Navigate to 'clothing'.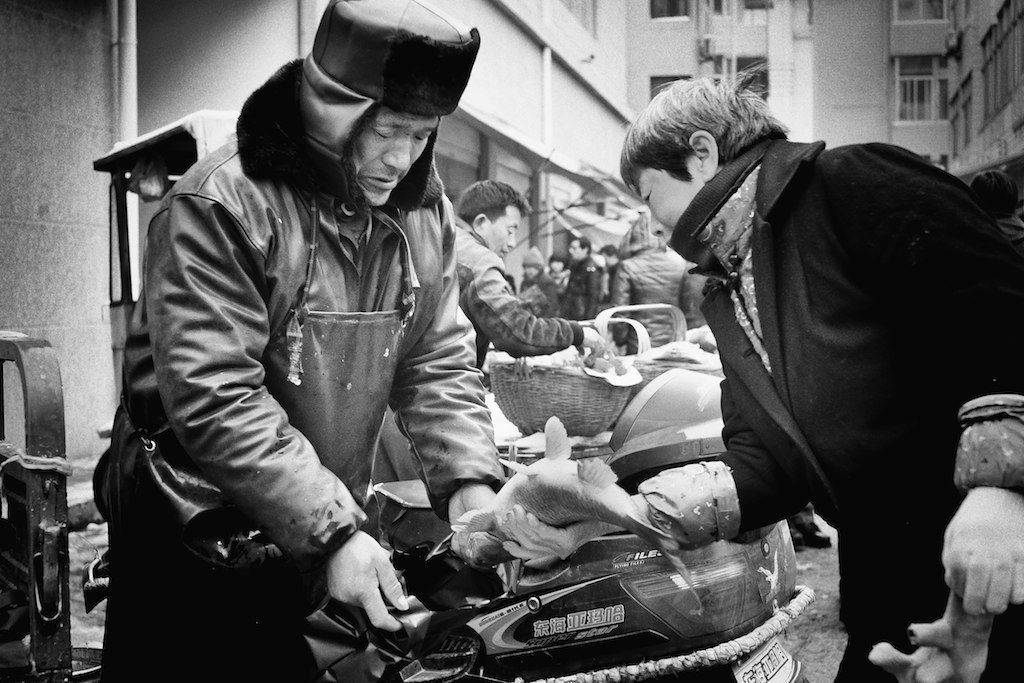
Navigation target: box(91, 54, 505, 682).
